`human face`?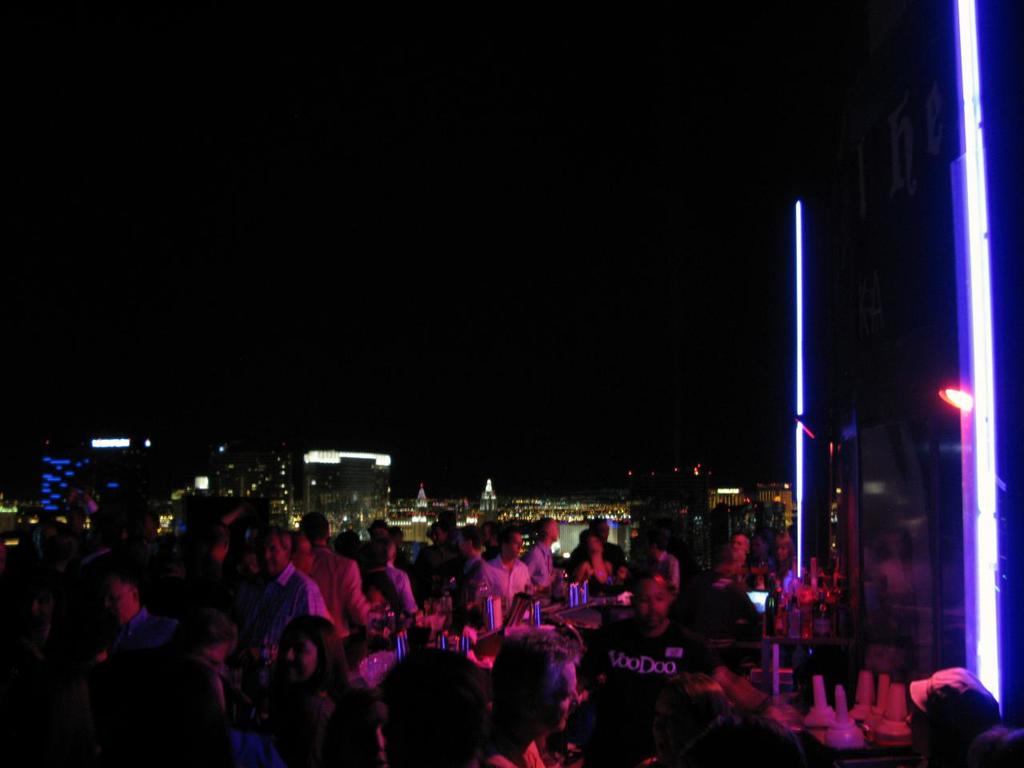
637:586:670:631
